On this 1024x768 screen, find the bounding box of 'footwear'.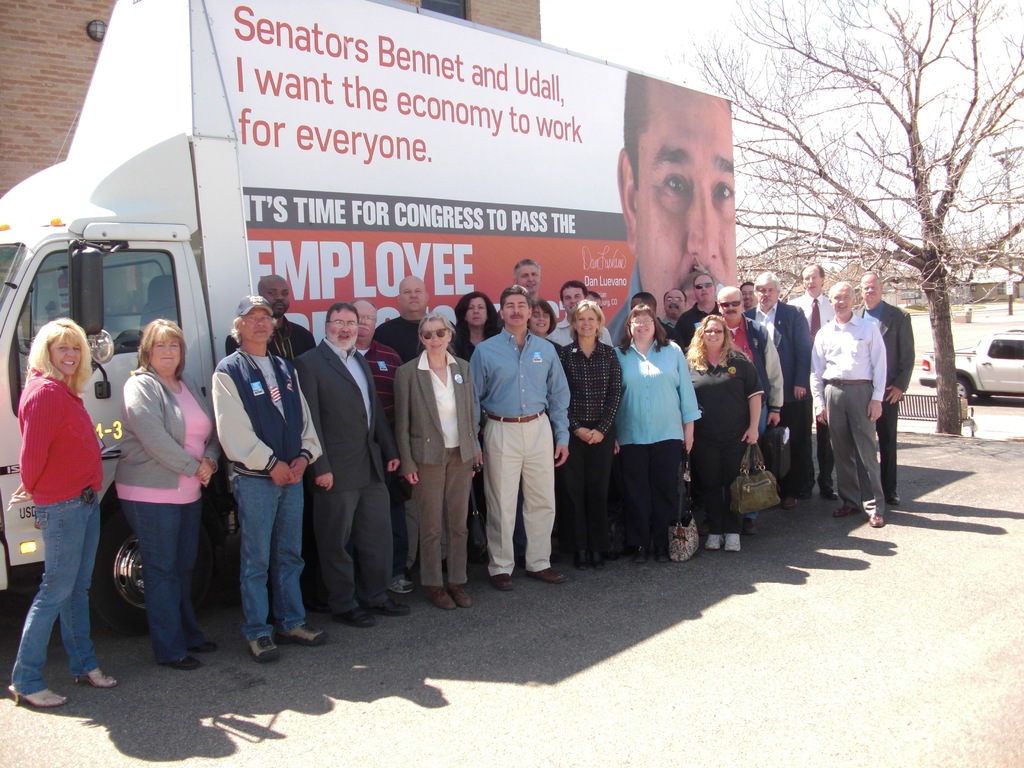
Bounding box: bbox=(276, 621, 330, 646).
